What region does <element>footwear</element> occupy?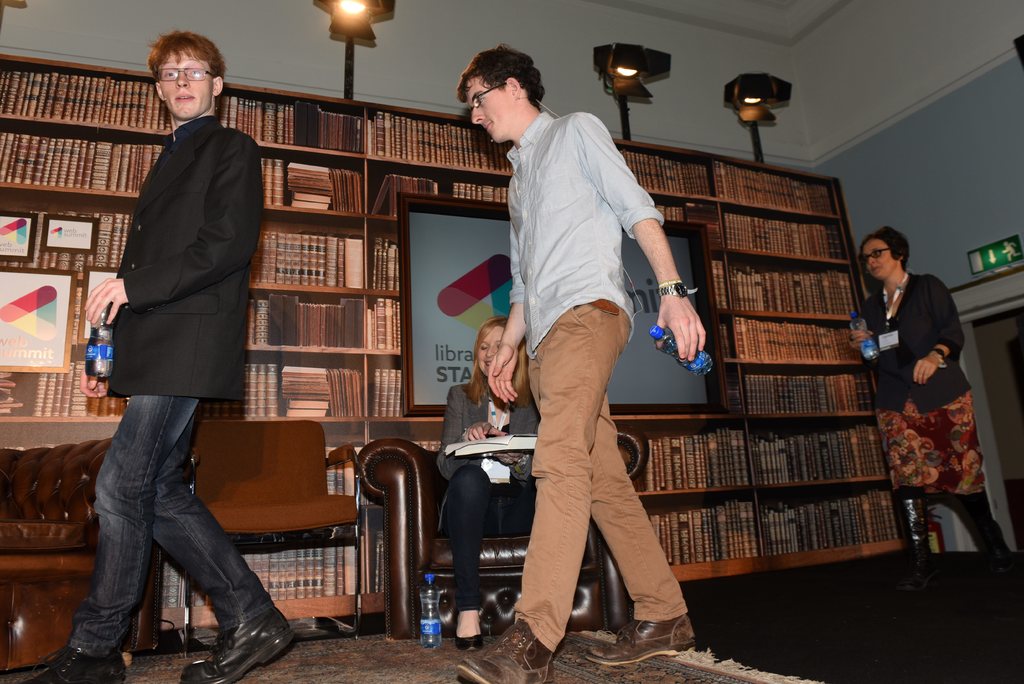
rect(179, 608, 294, 683).
